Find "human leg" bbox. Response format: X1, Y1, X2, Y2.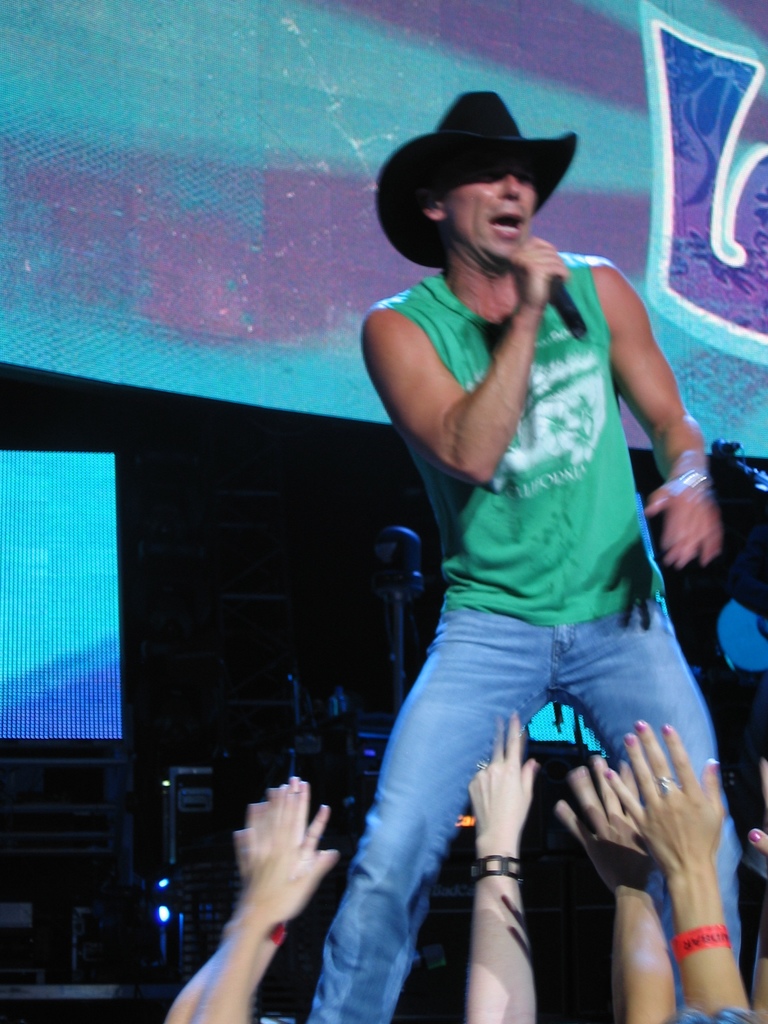
307, 608, 563, 1023.
